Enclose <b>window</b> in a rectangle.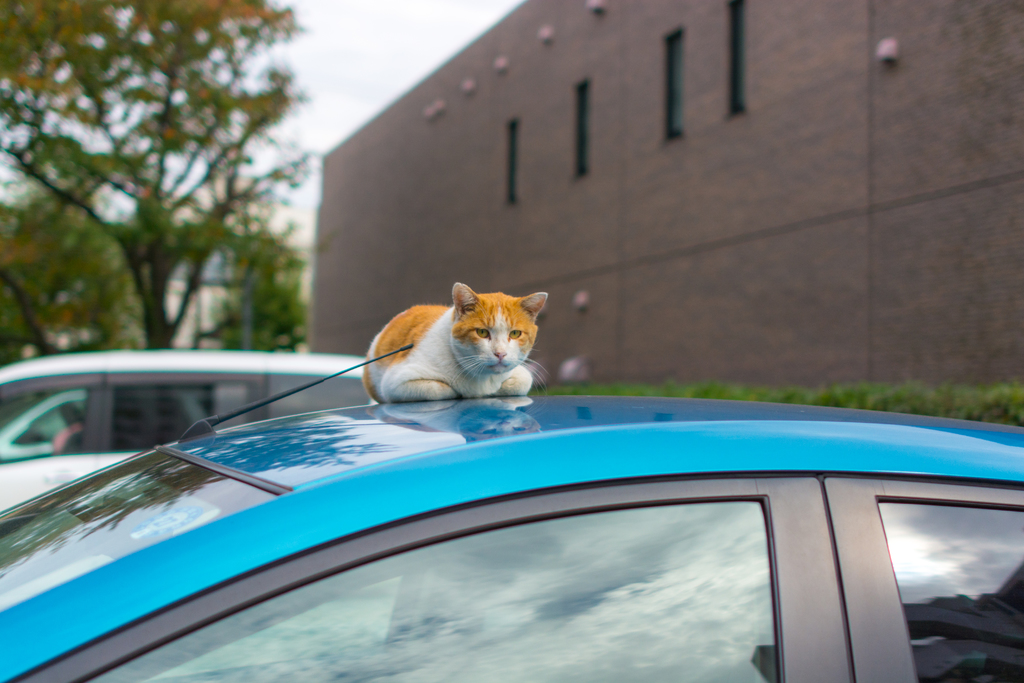
575, 84, 595, 176.
